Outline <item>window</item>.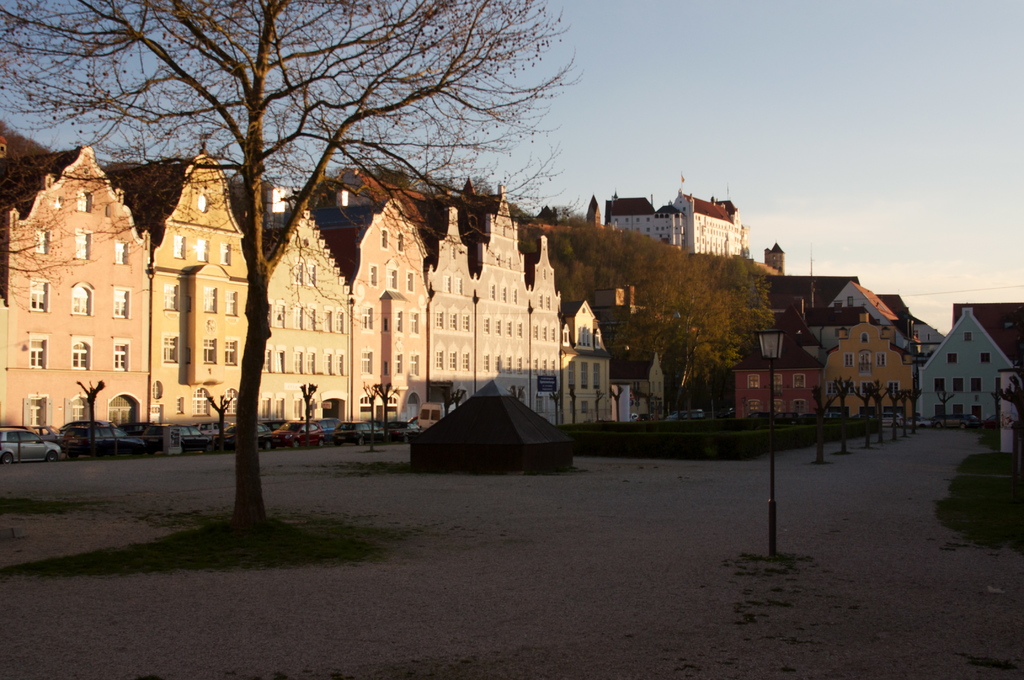
Outline: [34,227,51,257].
